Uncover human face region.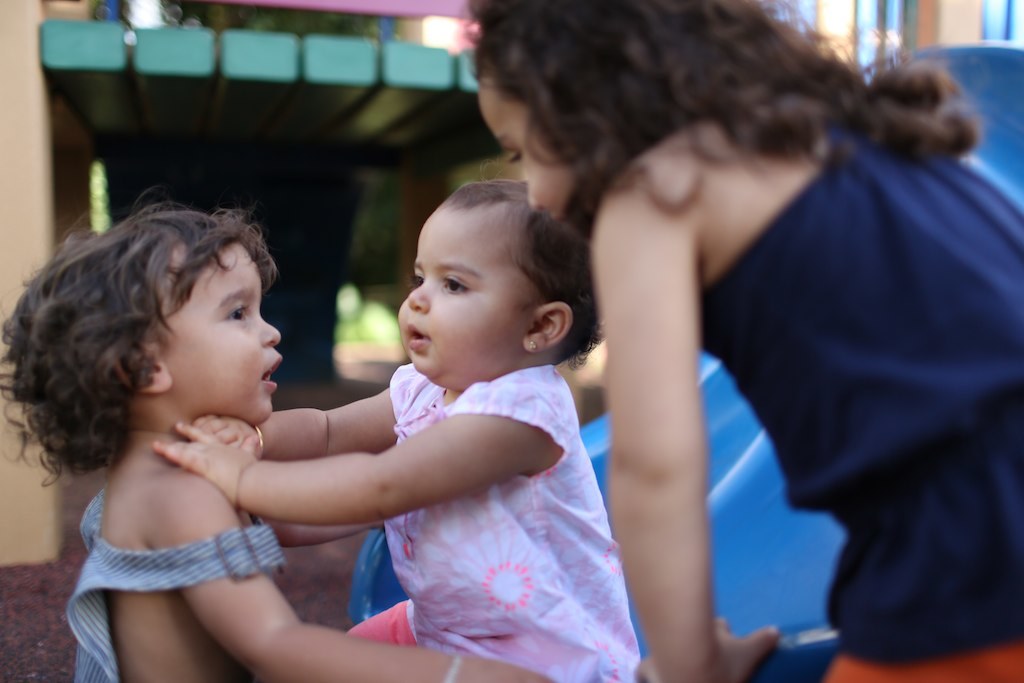
Uncovered: <box>477,78,578,220</box>.
